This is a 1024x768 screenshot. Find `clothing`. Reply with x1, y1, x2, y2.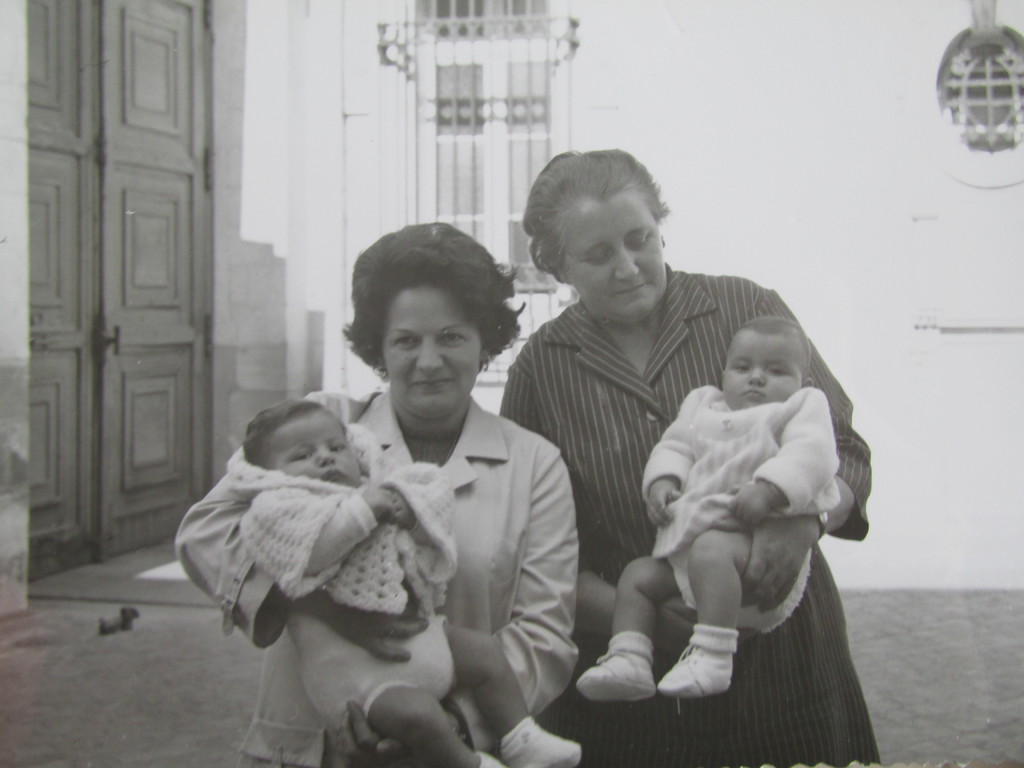
195, 387, 598, 761.
